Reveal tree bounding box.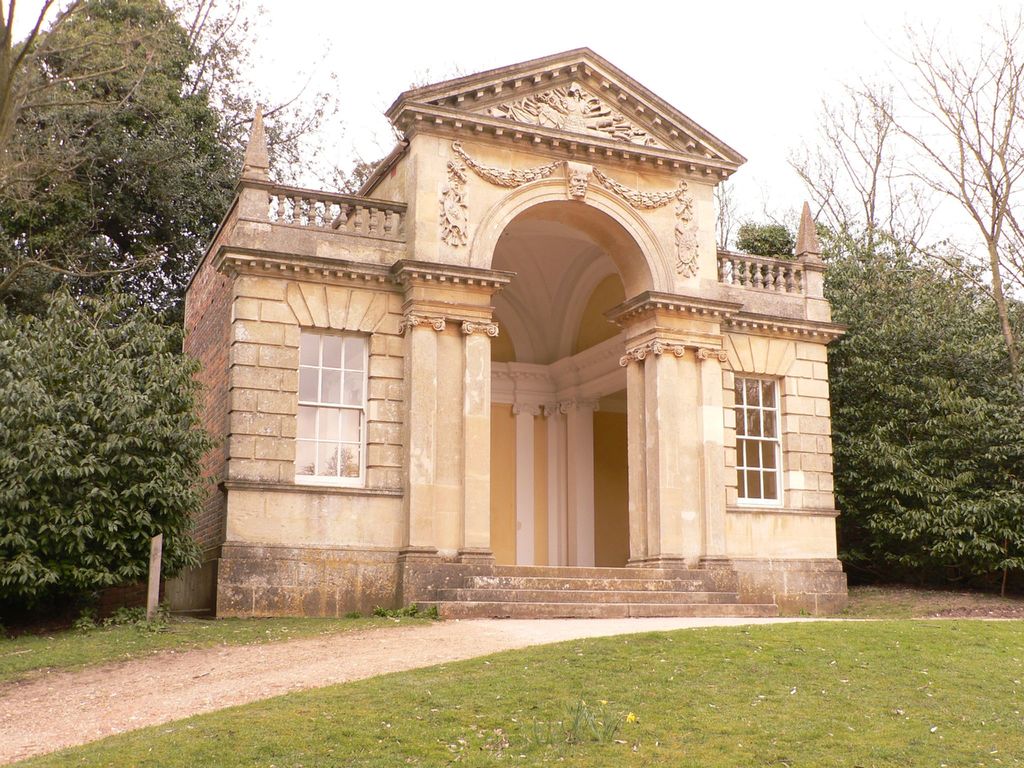
Revealed: (x1=0, y1=280, x2=228, y2=604).
